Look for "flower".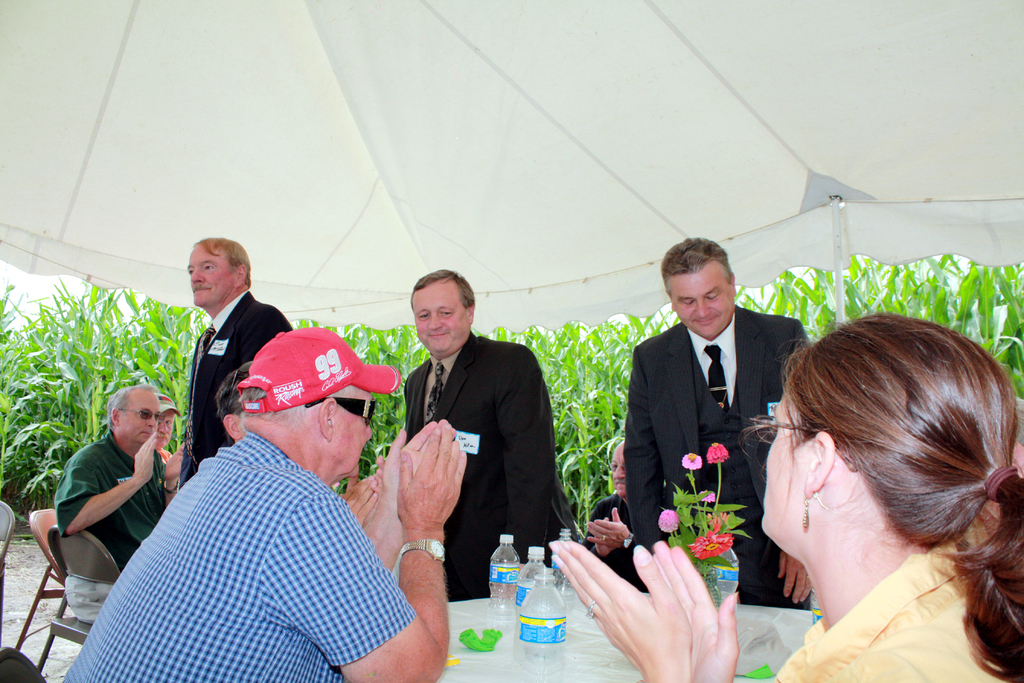
Found: <region>697, 489, 717, 504</region>.
